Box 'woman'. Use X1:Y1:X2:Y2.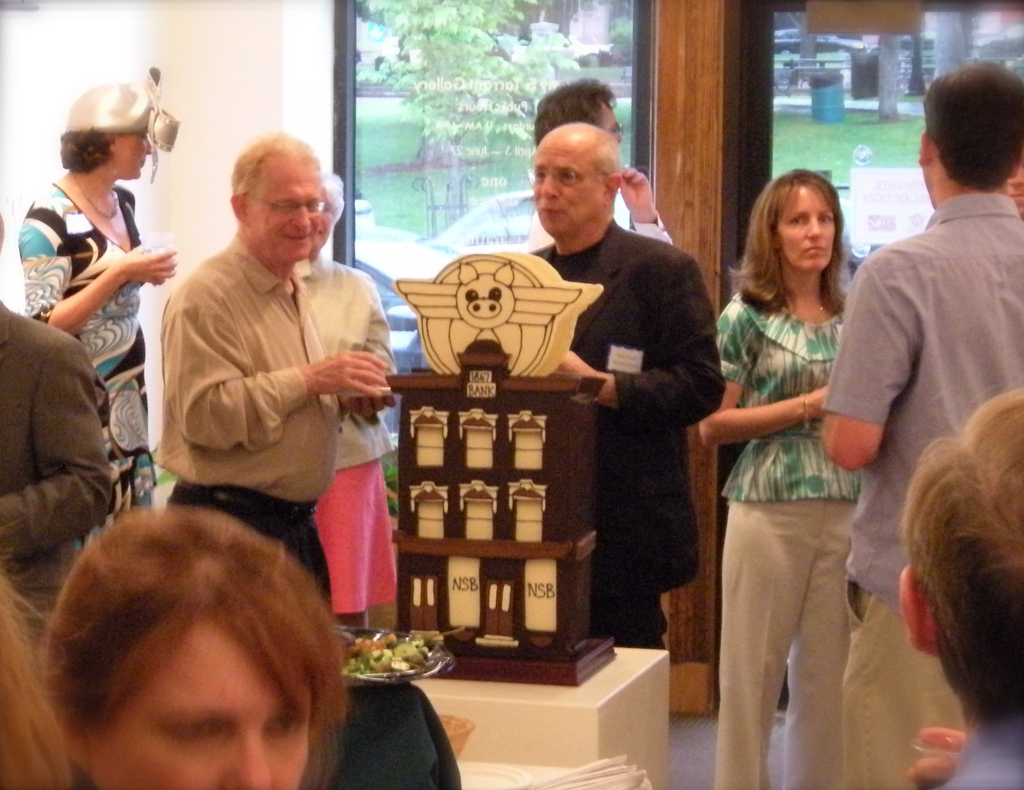
694:165:884:789.
